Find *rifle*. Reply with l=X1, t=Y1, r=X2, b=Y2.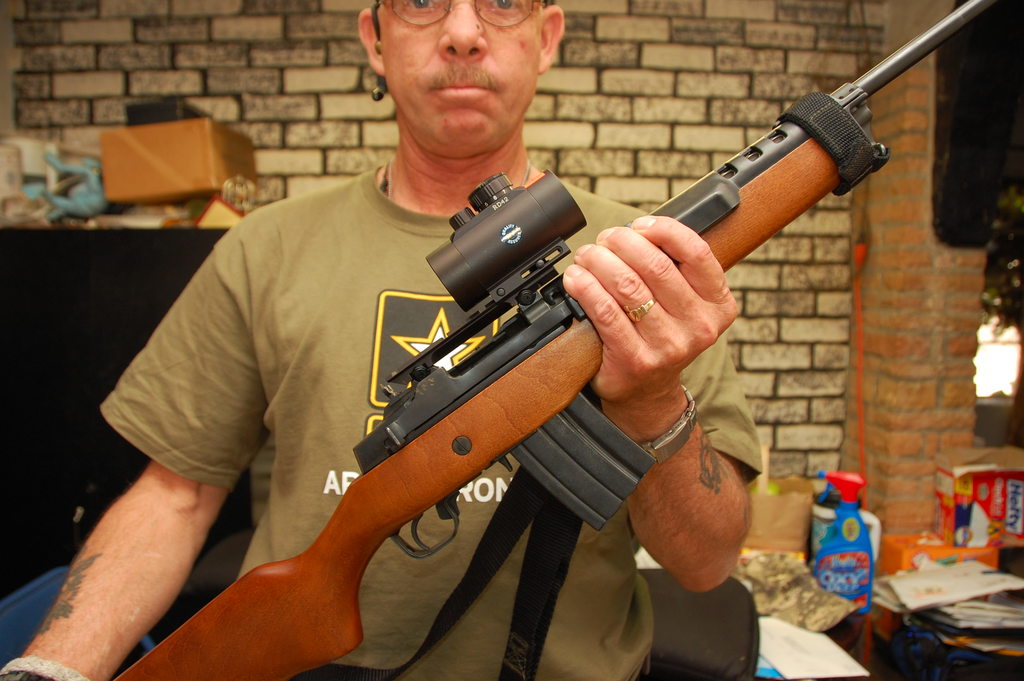
l=250, t=65, r=995, b=643.
